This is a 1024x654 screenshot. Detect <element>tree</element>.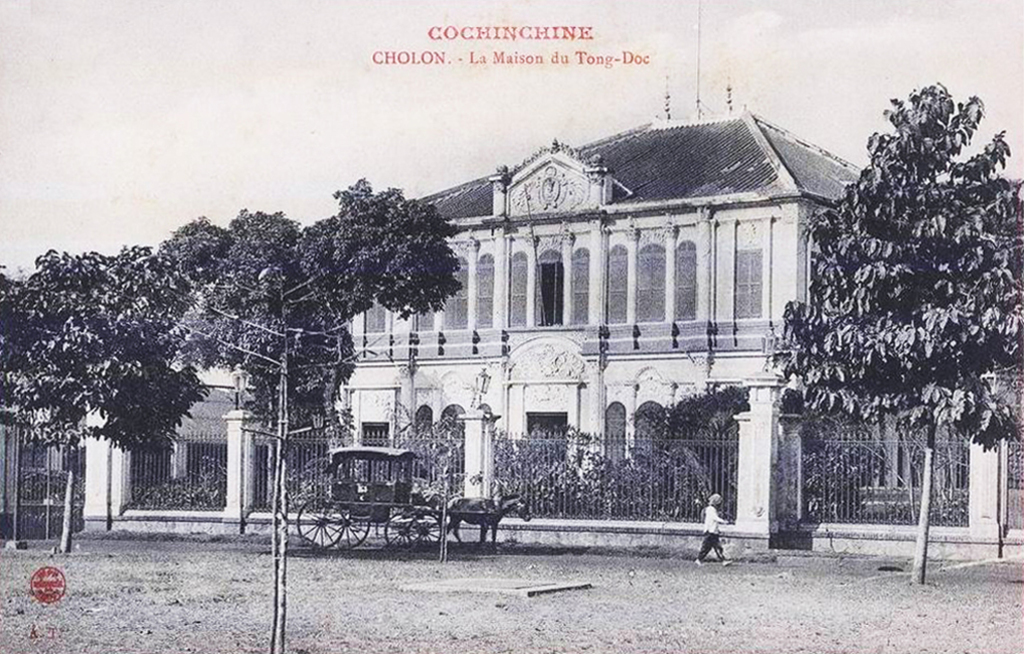
x1=760 y1=81 x2=1023 y2=588.
